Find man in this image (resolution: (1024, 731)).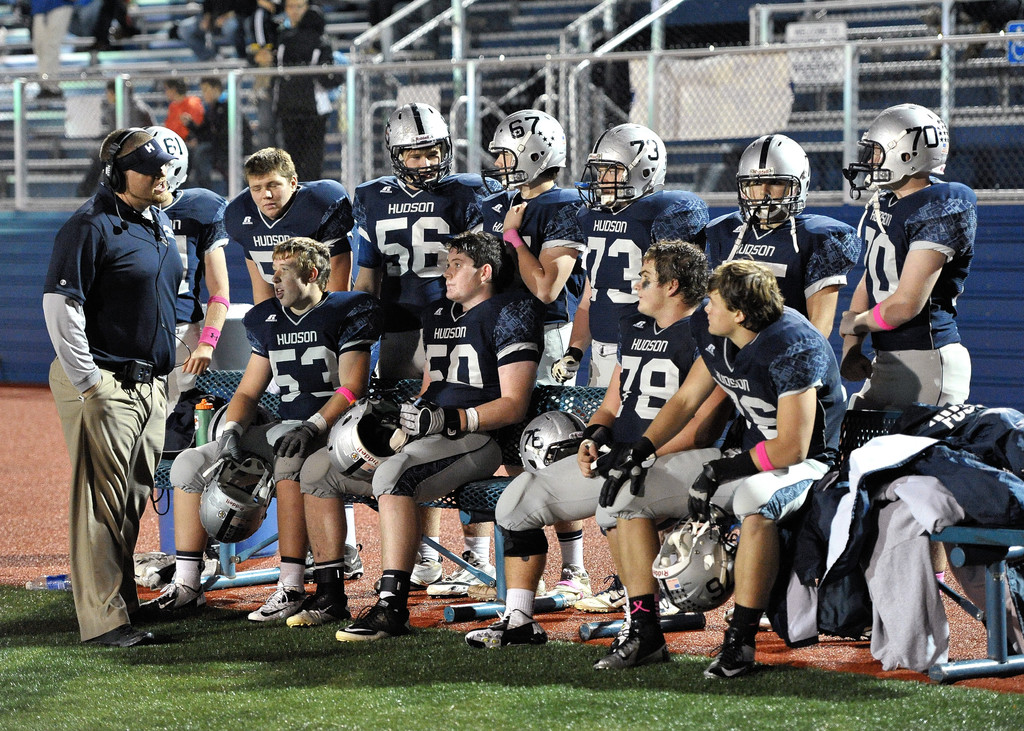
BBox(276, 230, 545, 647).
